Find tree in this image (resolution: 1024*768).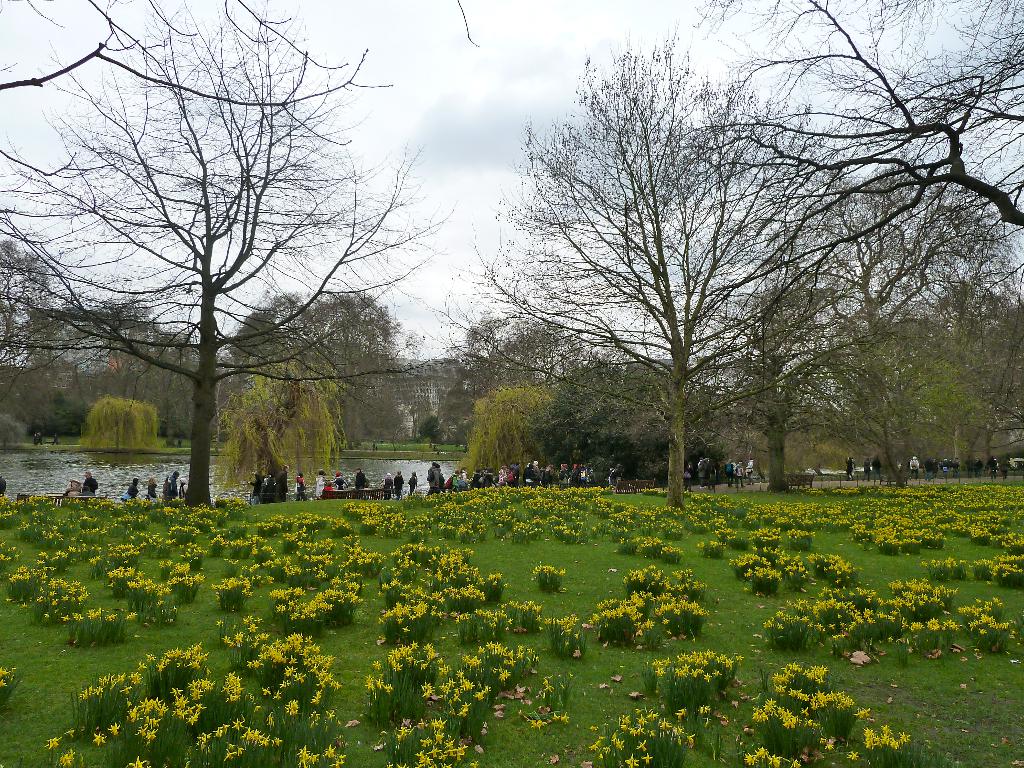
689, 0, 1022, 340.
